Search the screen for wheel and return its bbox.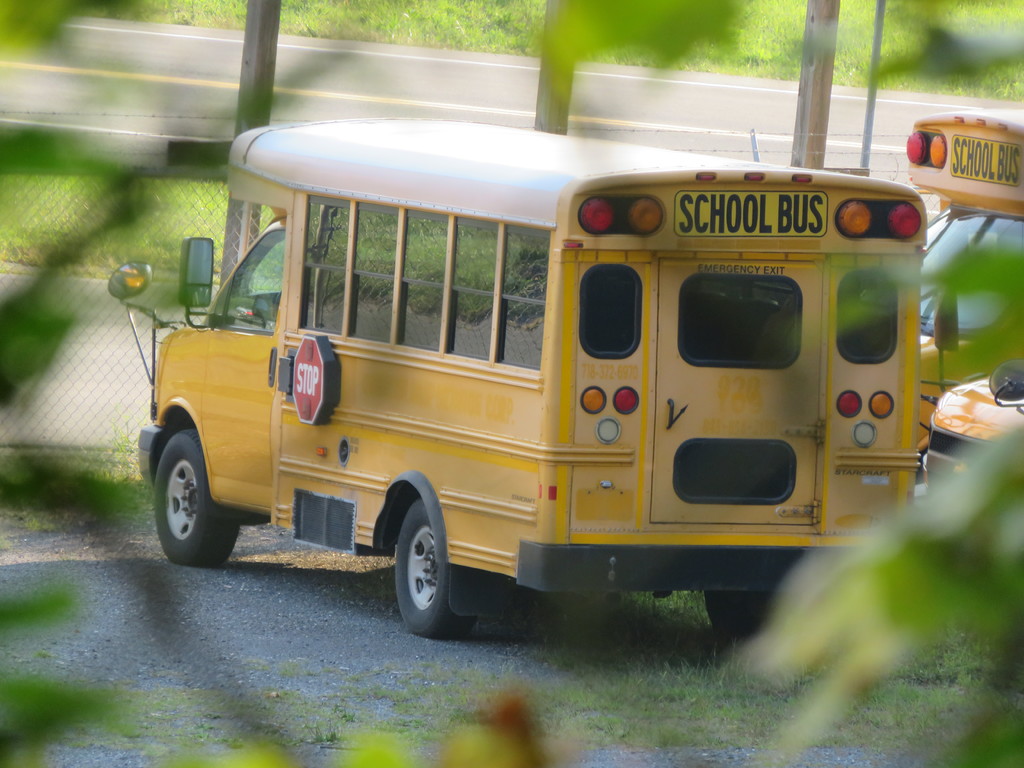
Found: (left=705, top=591, right=783, bottom=638).
